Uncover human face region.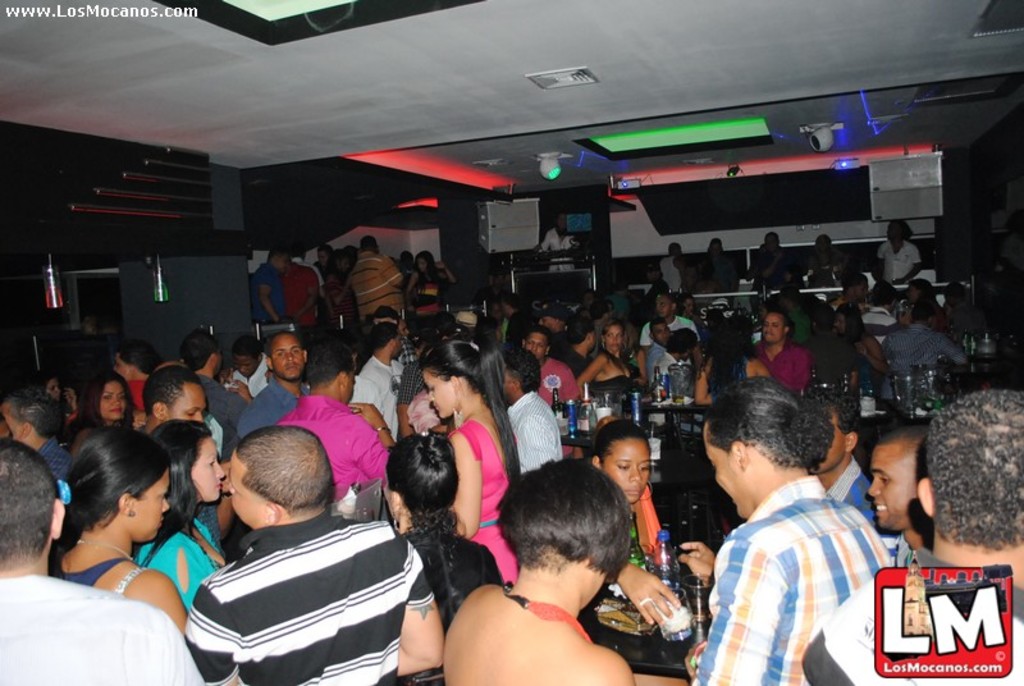
Uncovered: detection(658, 293, 671, 317).
